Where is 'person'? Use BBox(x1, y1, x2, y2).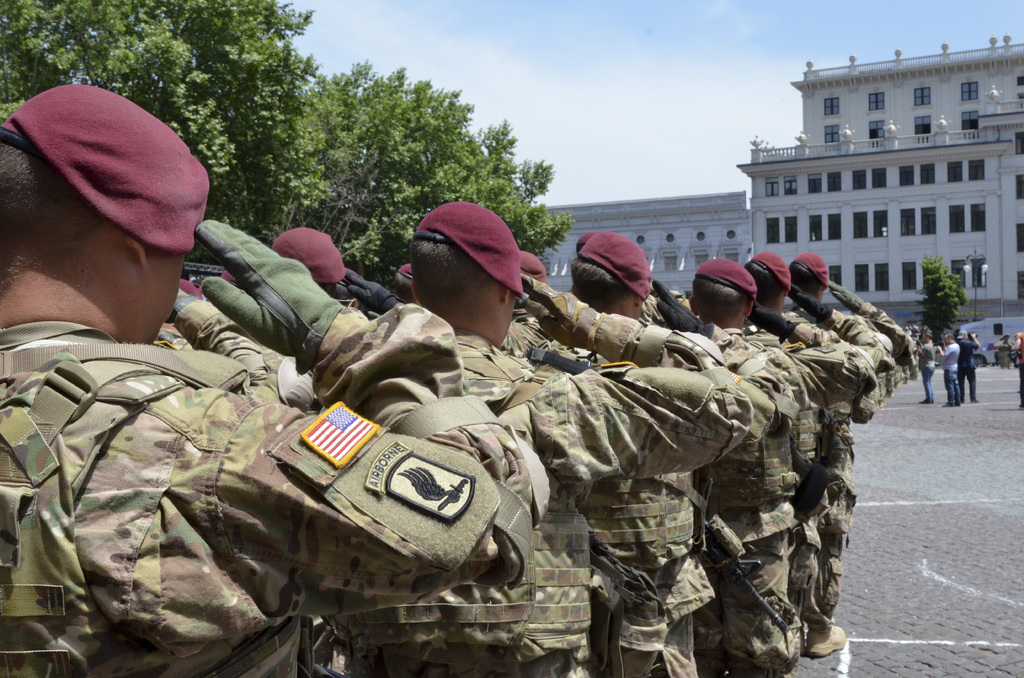
BBox(0, 77, 532, 677).
